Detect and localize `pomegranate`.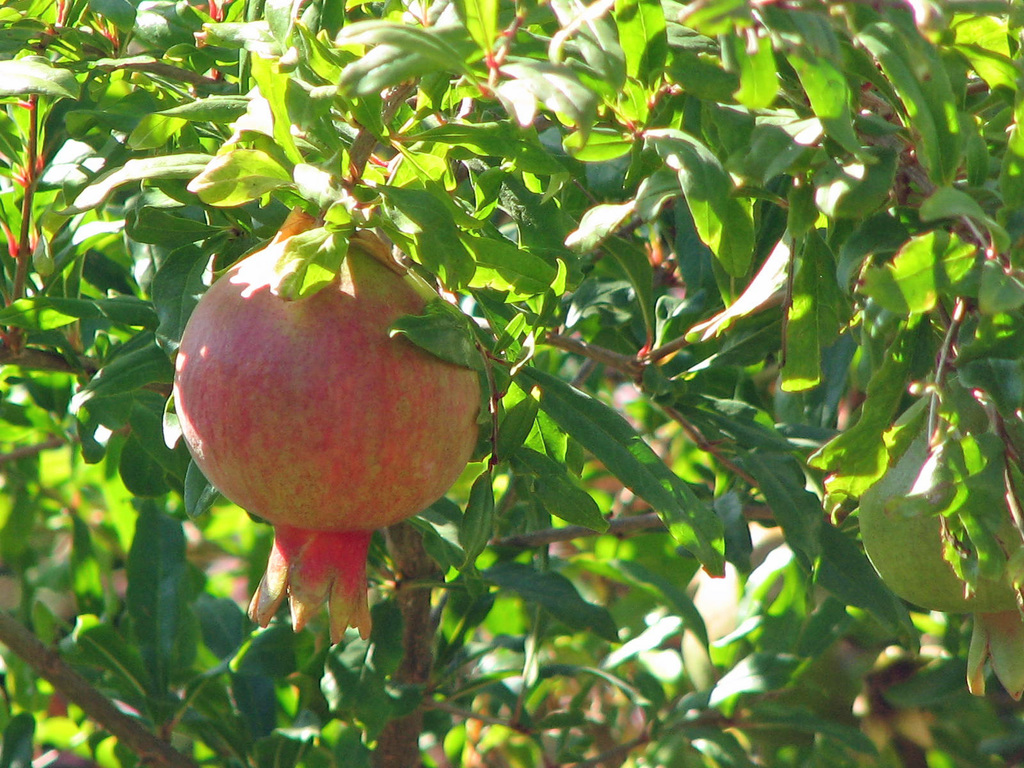
Localized at (856,425,1023,698).
